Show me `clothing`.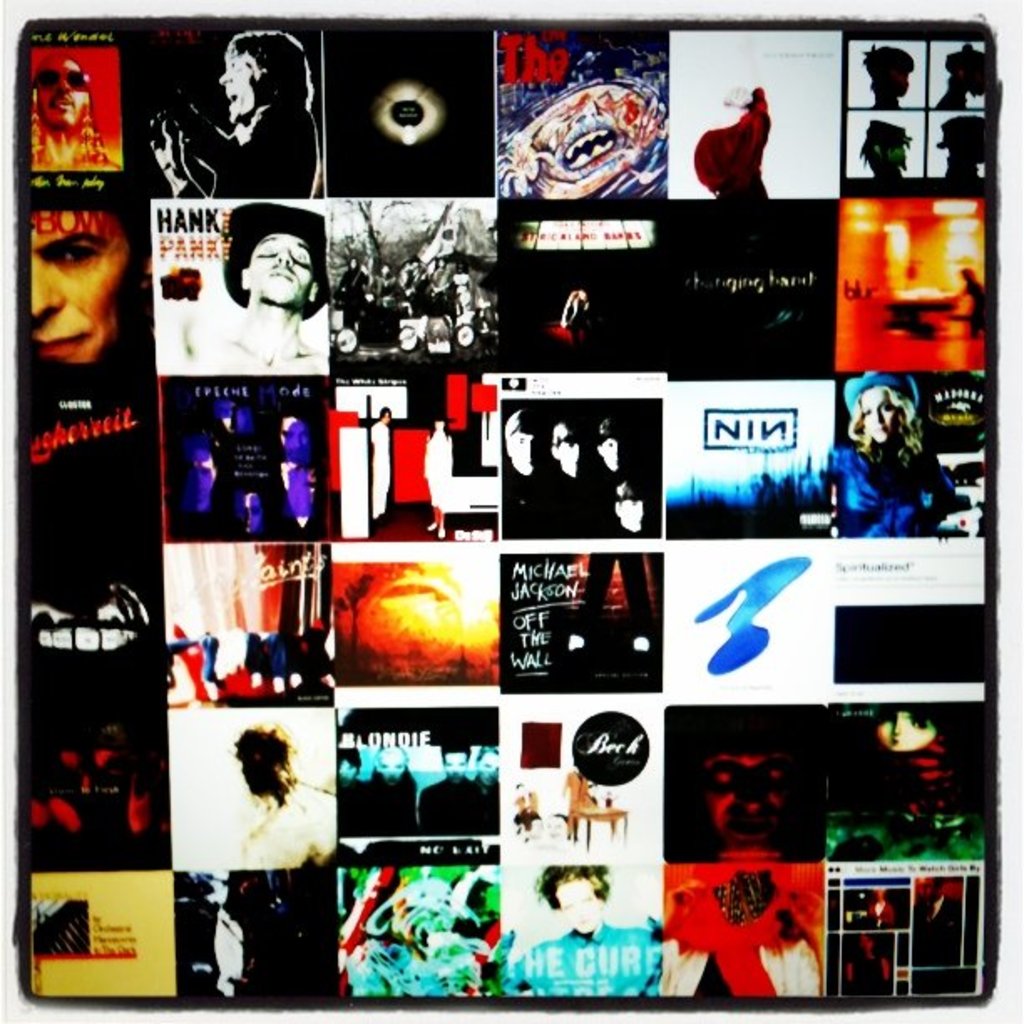
`clothing` is here: [left=338, top=773, right=417, bottom=837].
